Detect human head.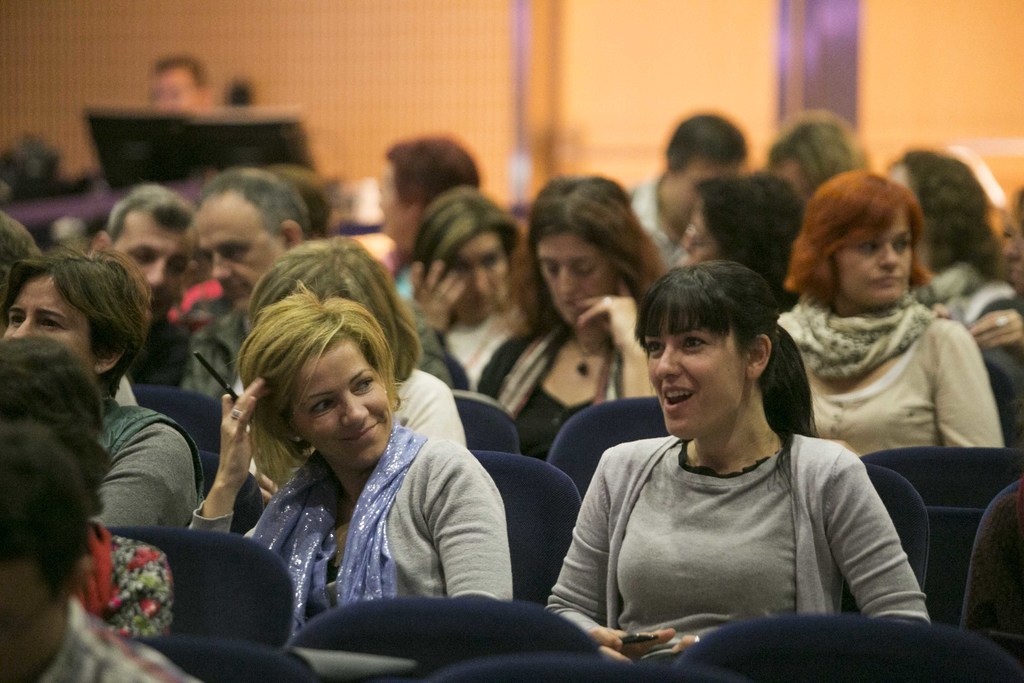
Detected at 141/54/211/110.
